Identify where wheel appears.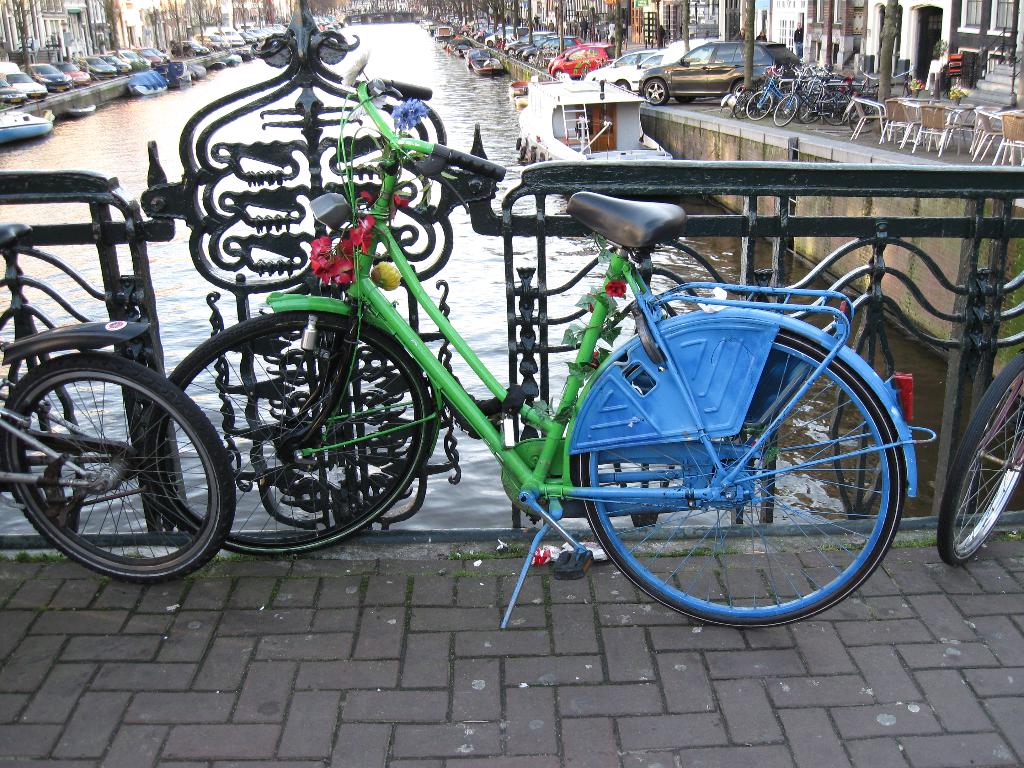
Appears at 505/47/515/58.
